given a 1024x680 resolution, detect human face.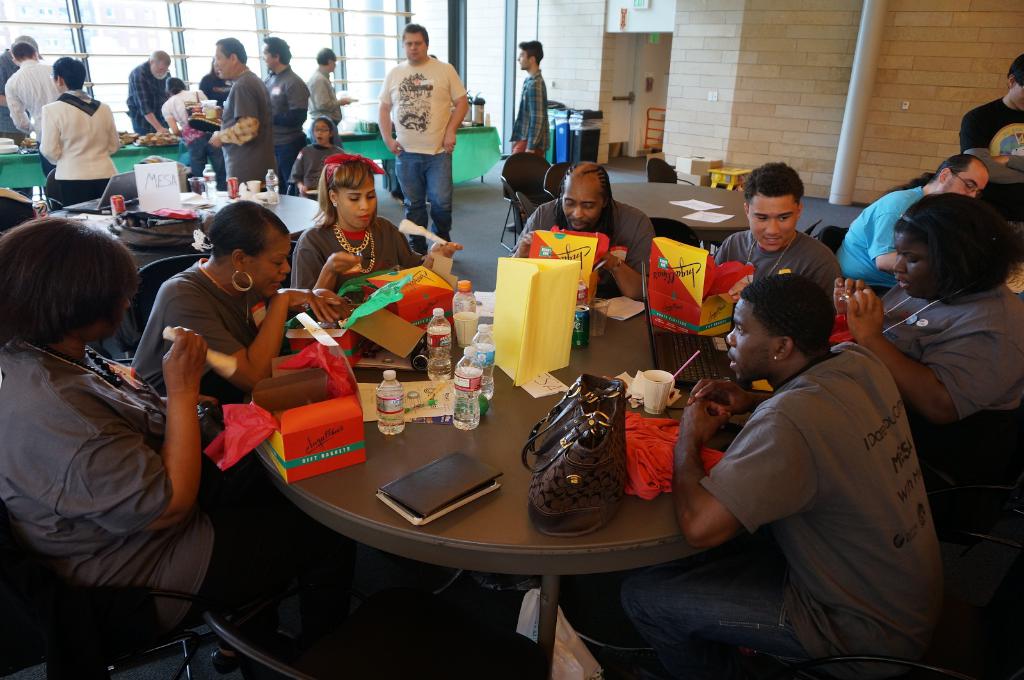
<region>729, 297, 772, 382</region>.
